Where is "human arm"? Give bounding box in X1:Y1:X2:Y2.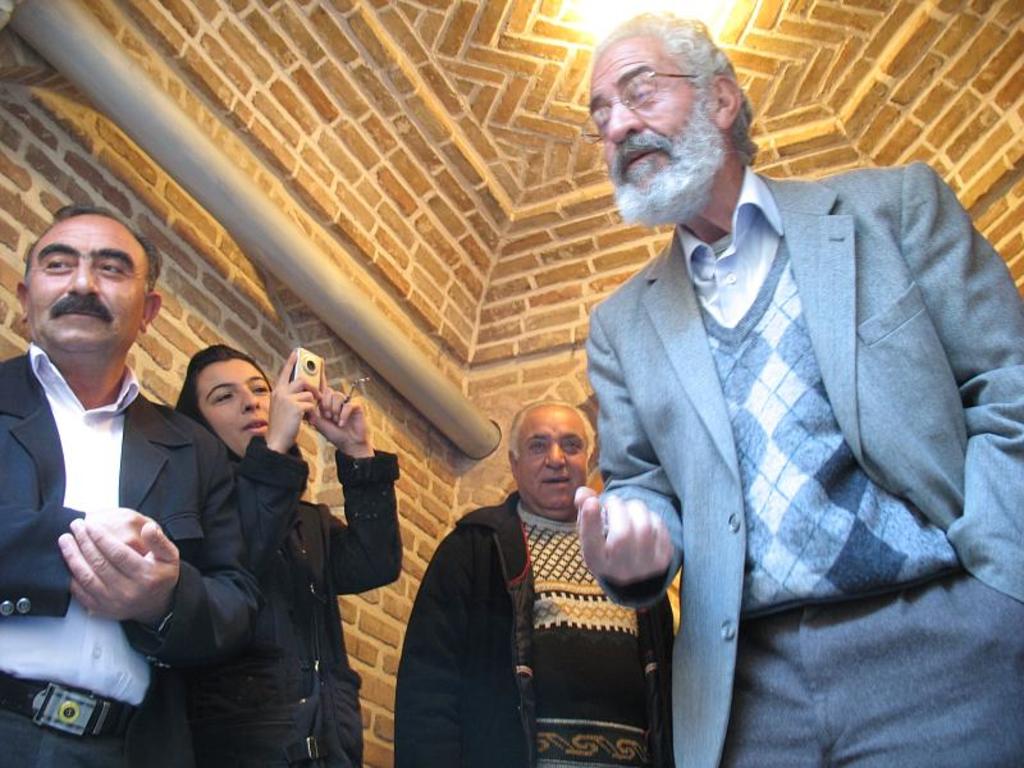
902:172:1023:598.
